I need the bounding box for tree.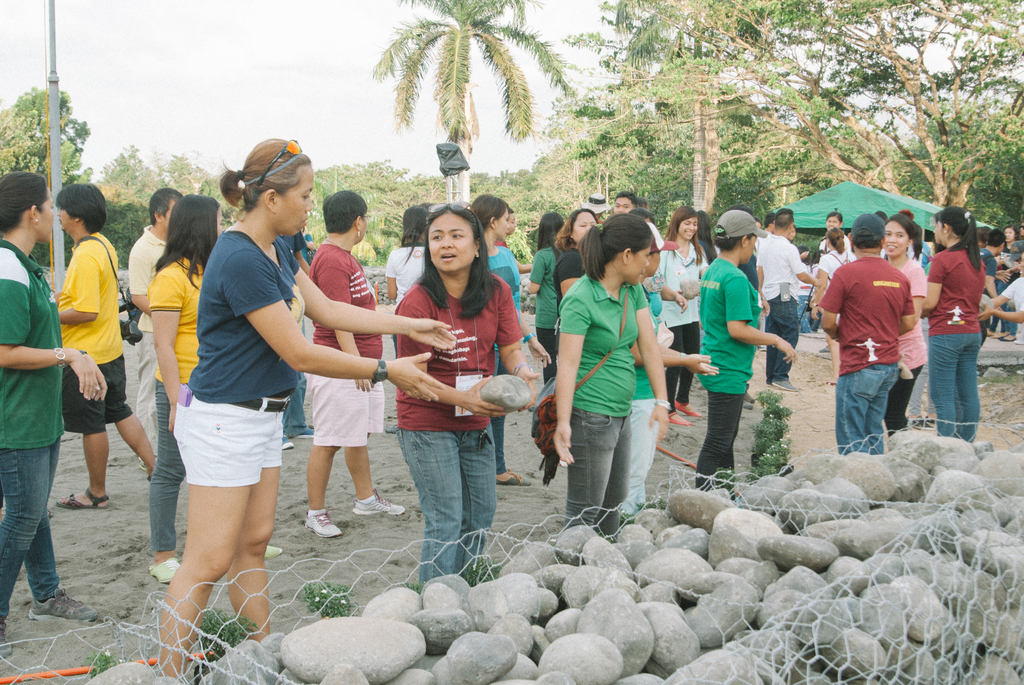
Here it is: rect(0, 86, 79, 216).
